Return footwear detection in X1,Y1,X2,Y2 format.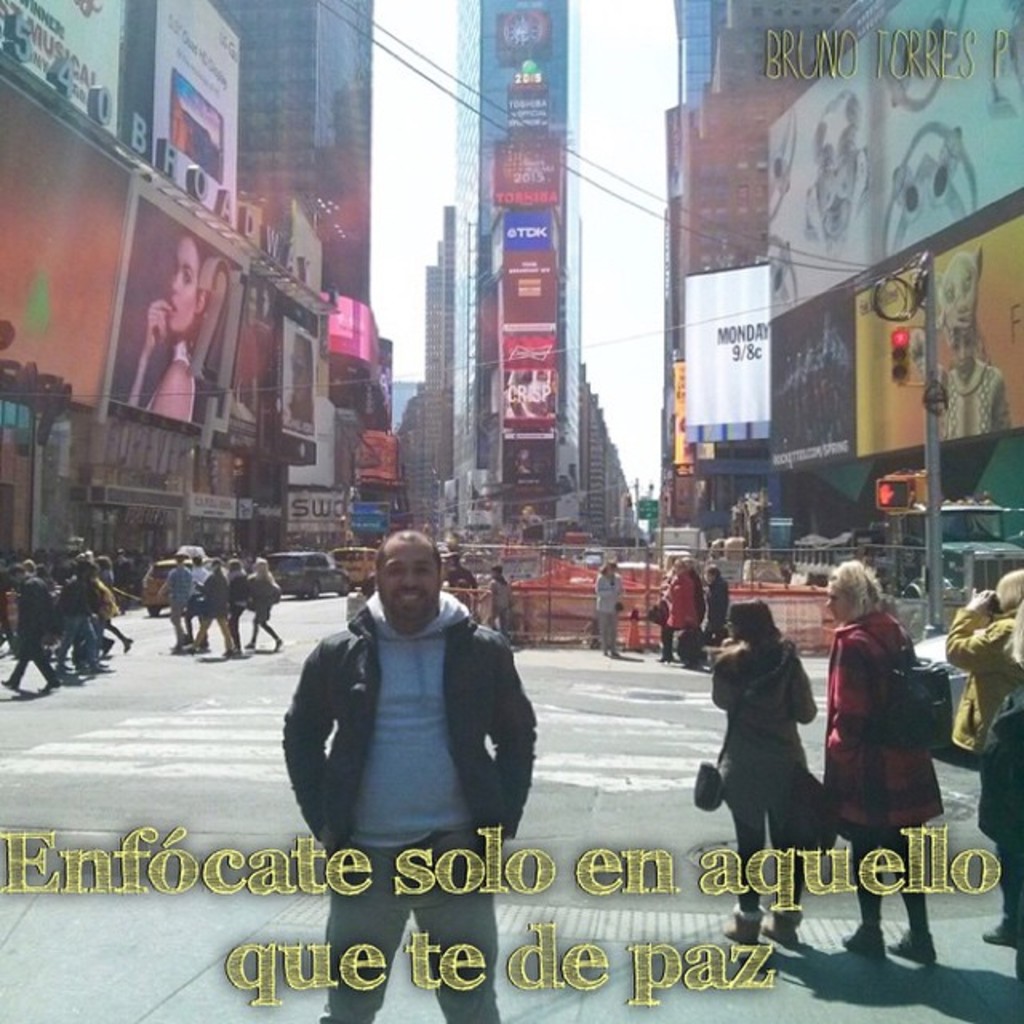
101,632,110,653.
